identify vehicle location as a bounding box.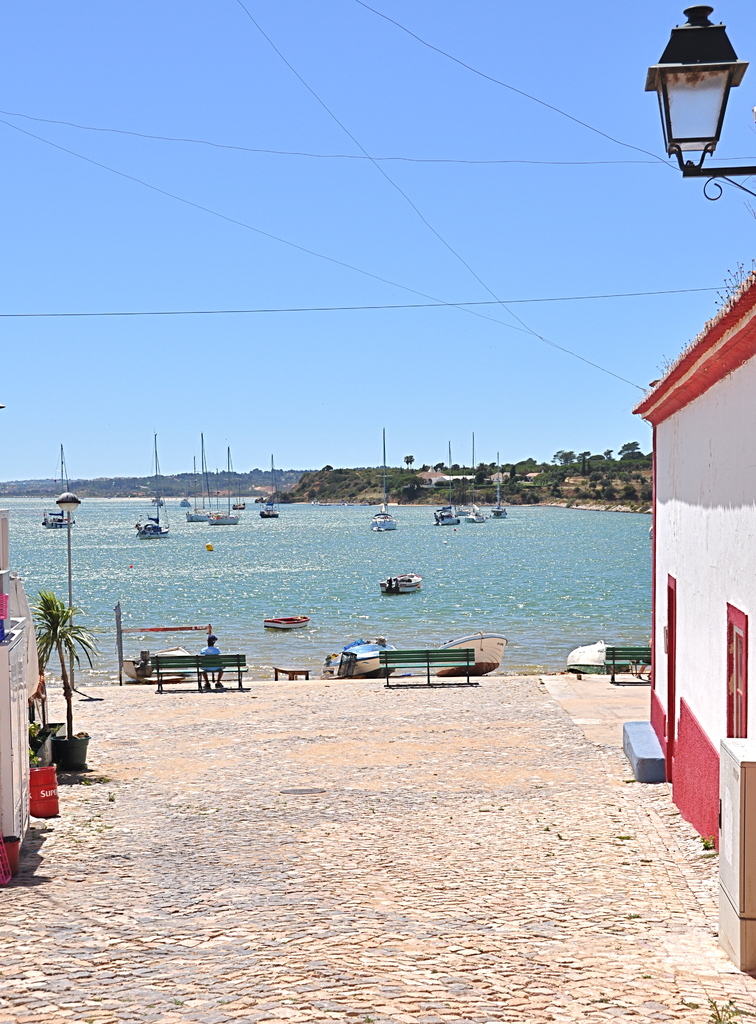
select_region(136, 430, 172, 540).
